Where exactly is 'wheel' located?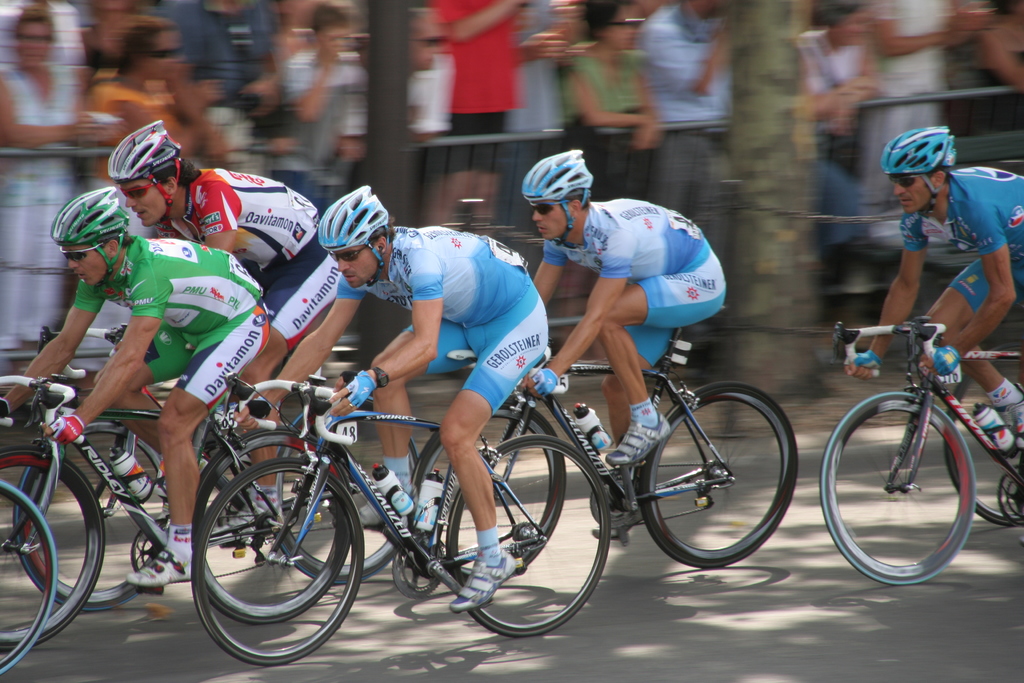
Its bounding box is box=[268, 414, 422, 582].
